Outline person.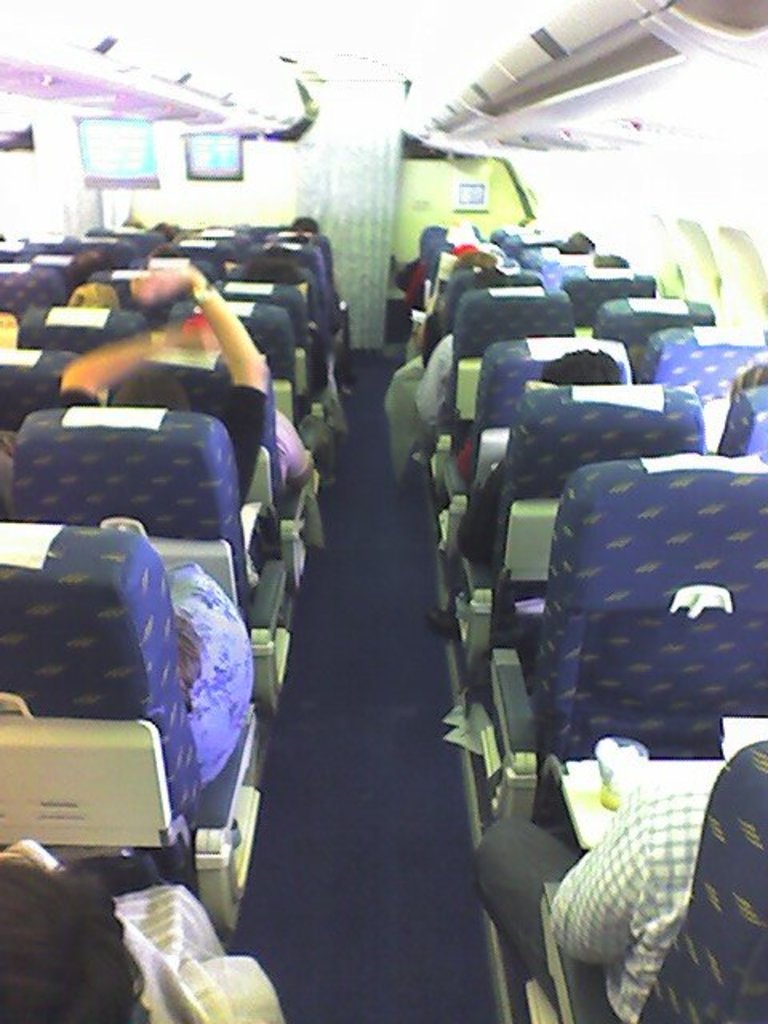
Outline: [93,240,291,490].
